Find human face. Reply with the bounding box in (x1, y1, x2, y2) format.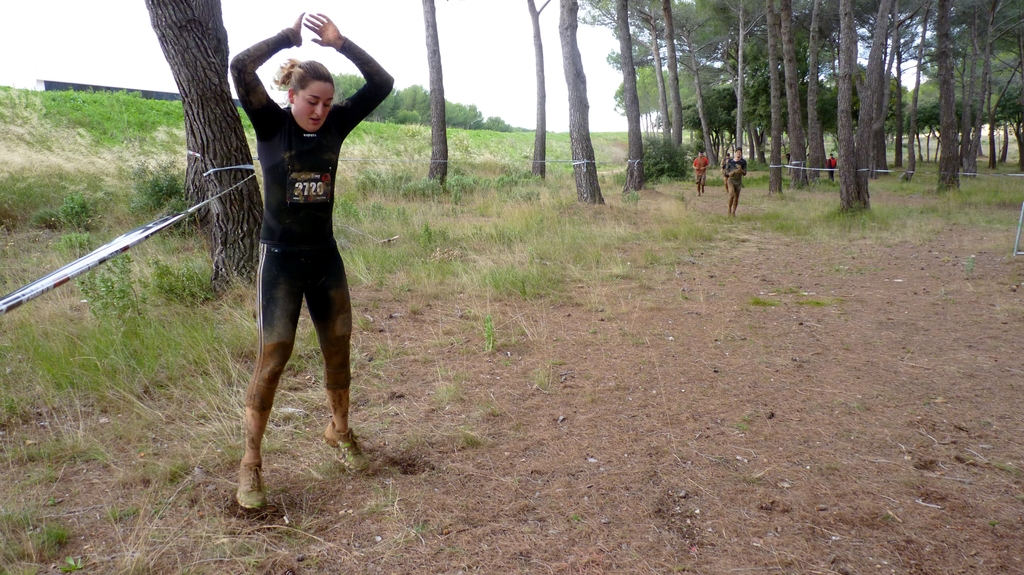
(294, 80, 335, 132).
